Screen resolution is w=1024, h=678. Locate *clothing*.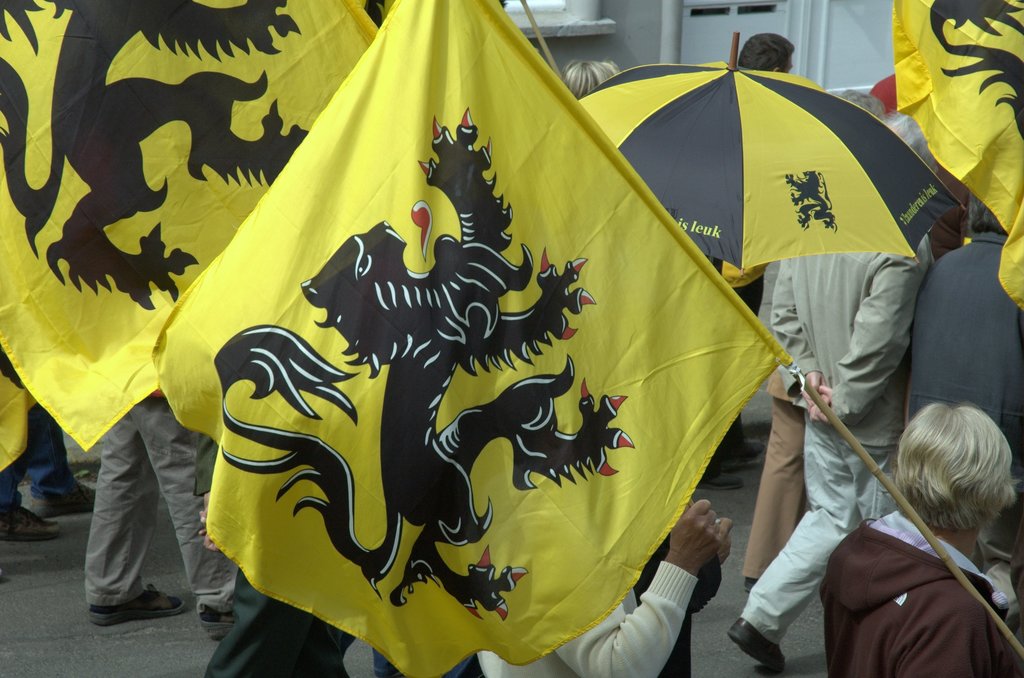
[x1=902, y1=230, x2=1023, y2=474].
